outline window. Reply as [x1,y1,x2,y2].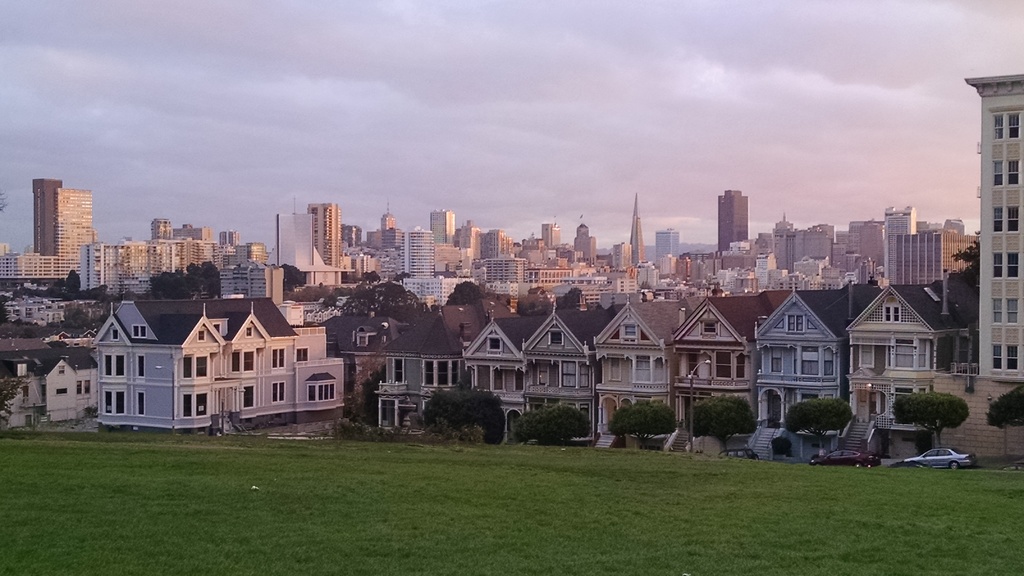
[299,351,311,361].
